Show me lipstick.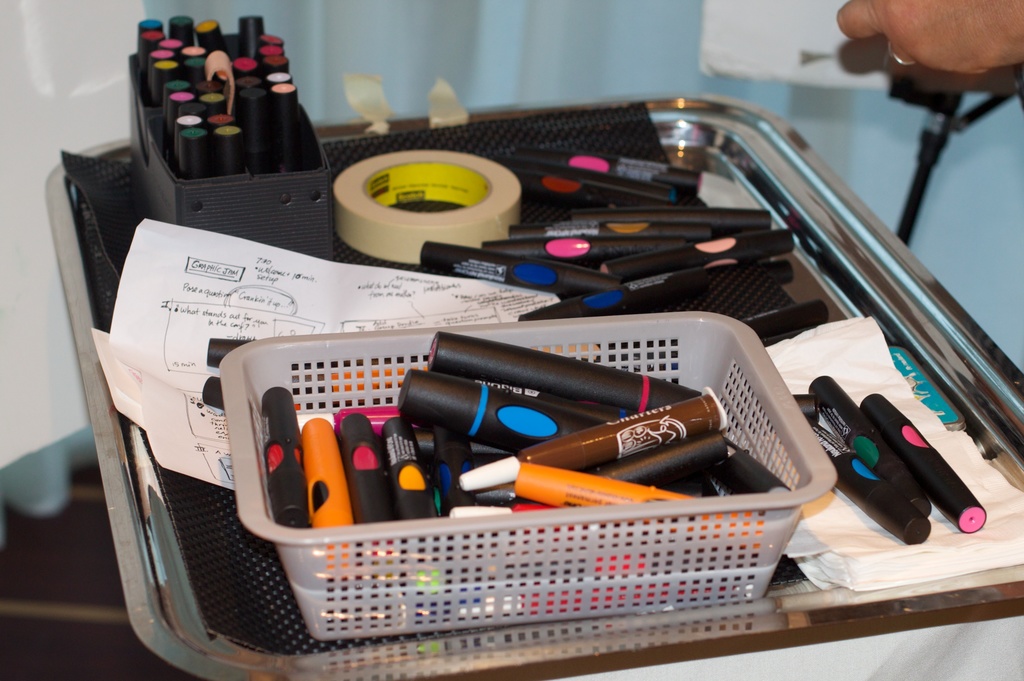
lipstick is here: 417:239:630:294.
